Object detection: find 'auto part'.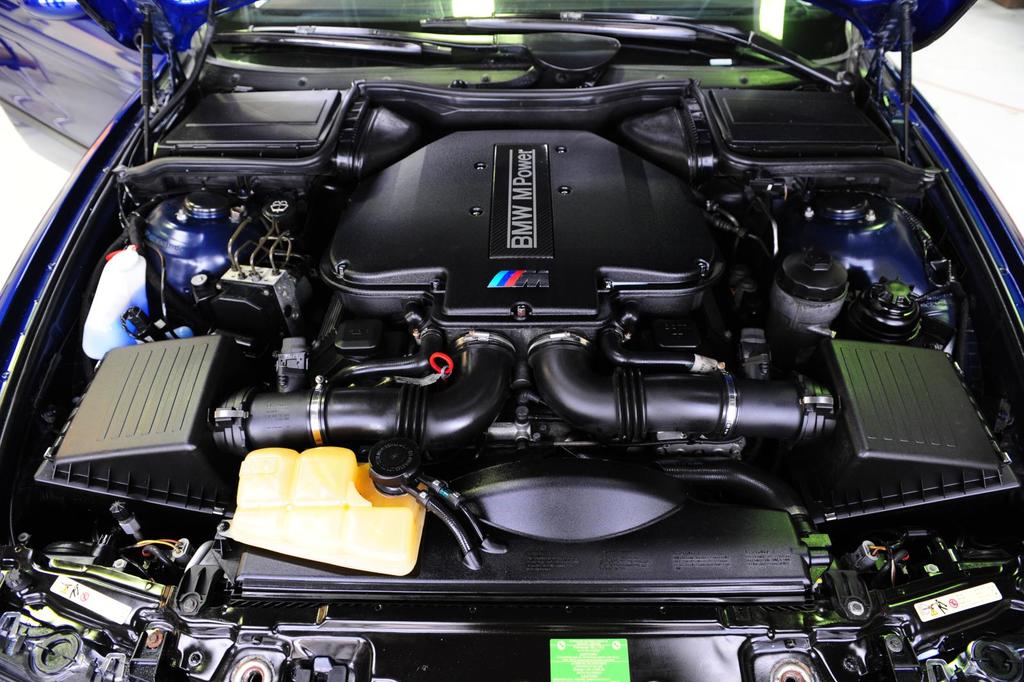
(x1=525, y1=330, x2=841, y2=439).
